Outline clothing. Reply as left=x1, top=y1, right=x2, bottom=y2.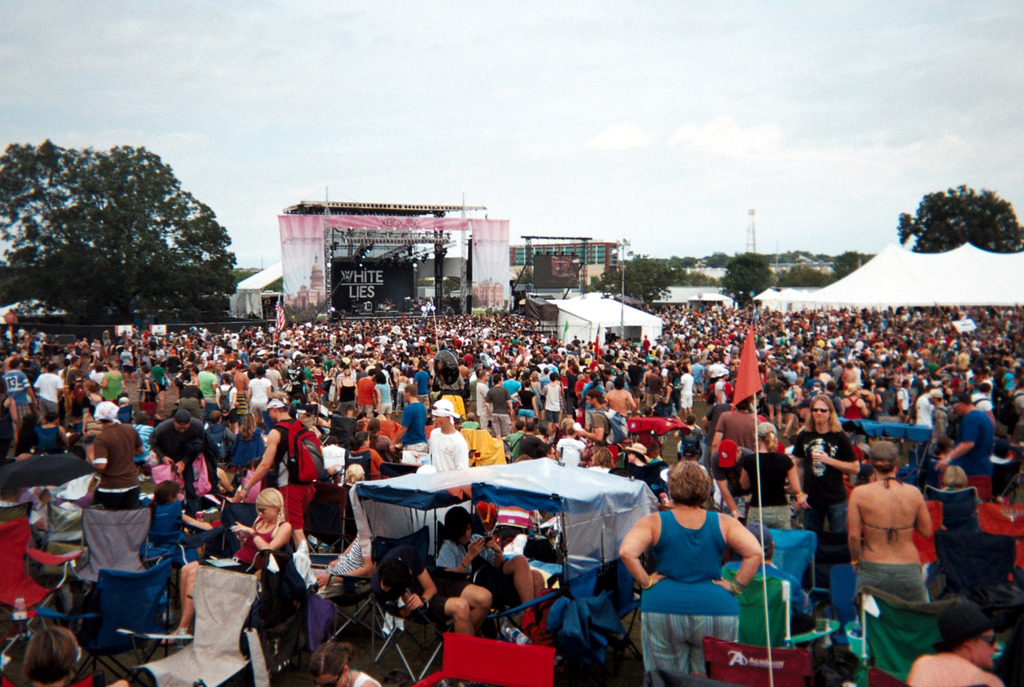
left=644, top=499, right=763, bottom=654.
